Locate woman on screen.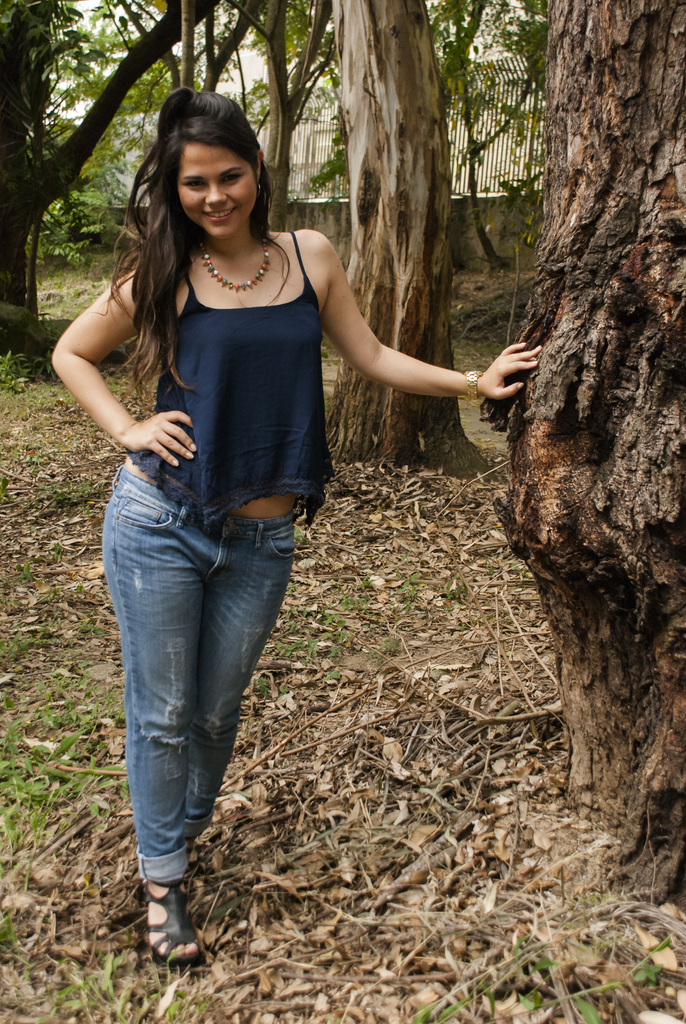
On screen at 94/99/568/833.
